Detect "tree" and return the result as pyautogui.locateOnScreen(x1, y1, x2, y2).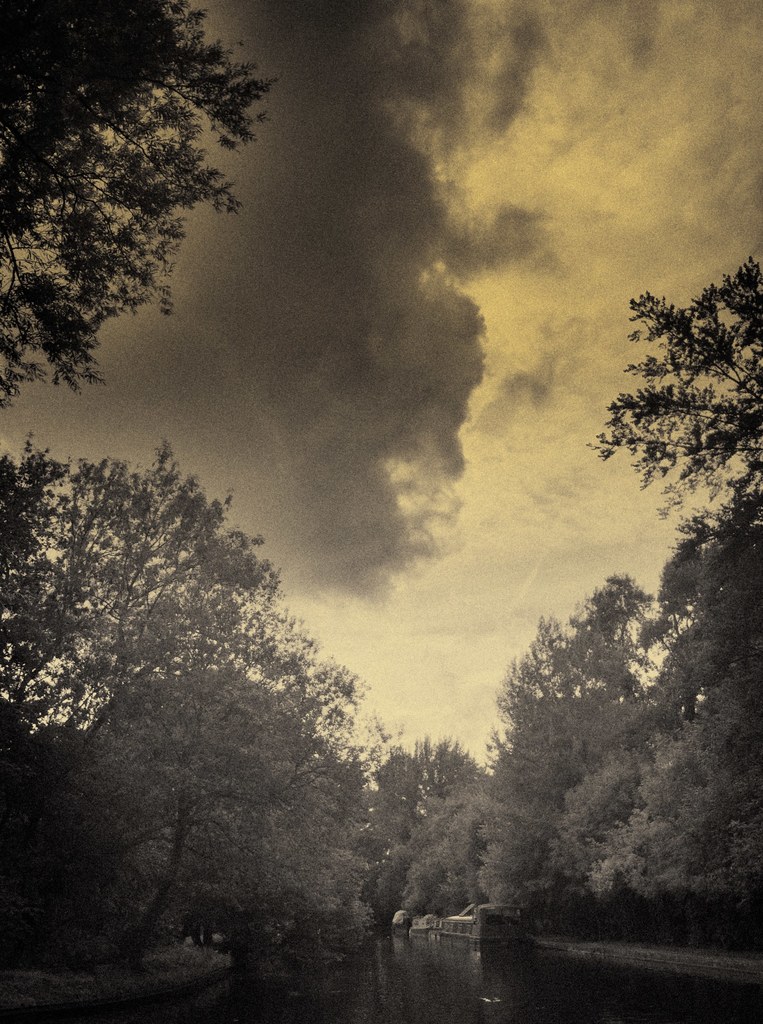
pyautogui.locateOnScreen(0, 0, 274, 409).
